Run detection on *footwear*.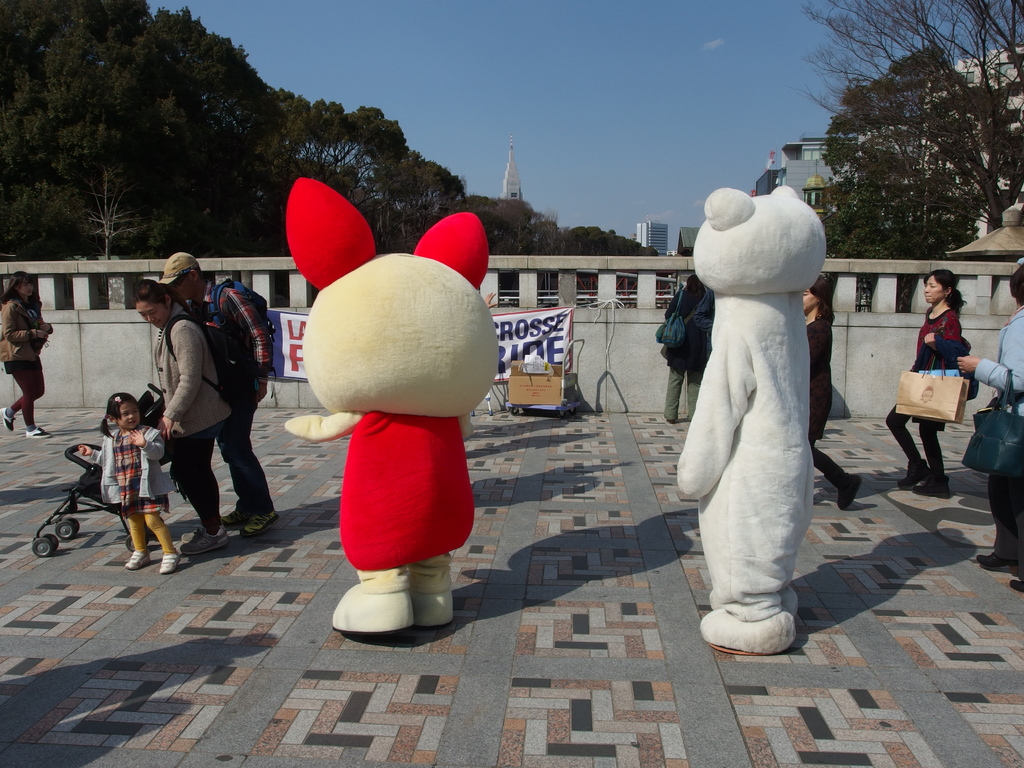
Result: (left=160, top=548, right=179, bottom=575).
